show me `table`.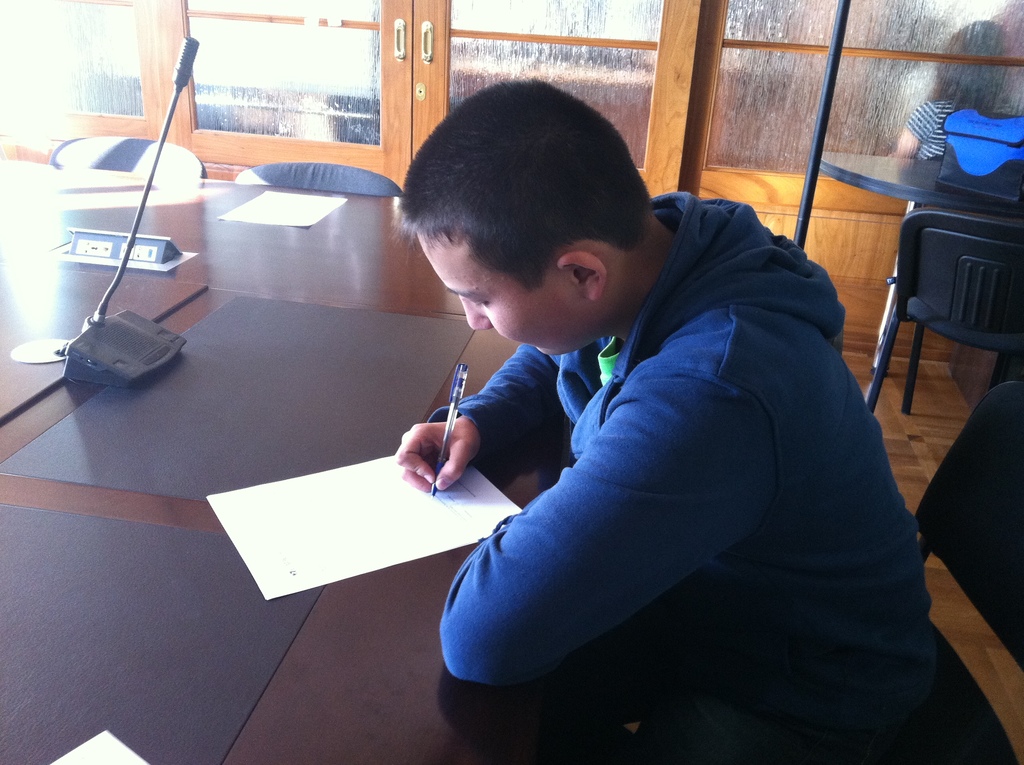
`table` is here: (x1=0, y1=144, x2=609, y2=764).
